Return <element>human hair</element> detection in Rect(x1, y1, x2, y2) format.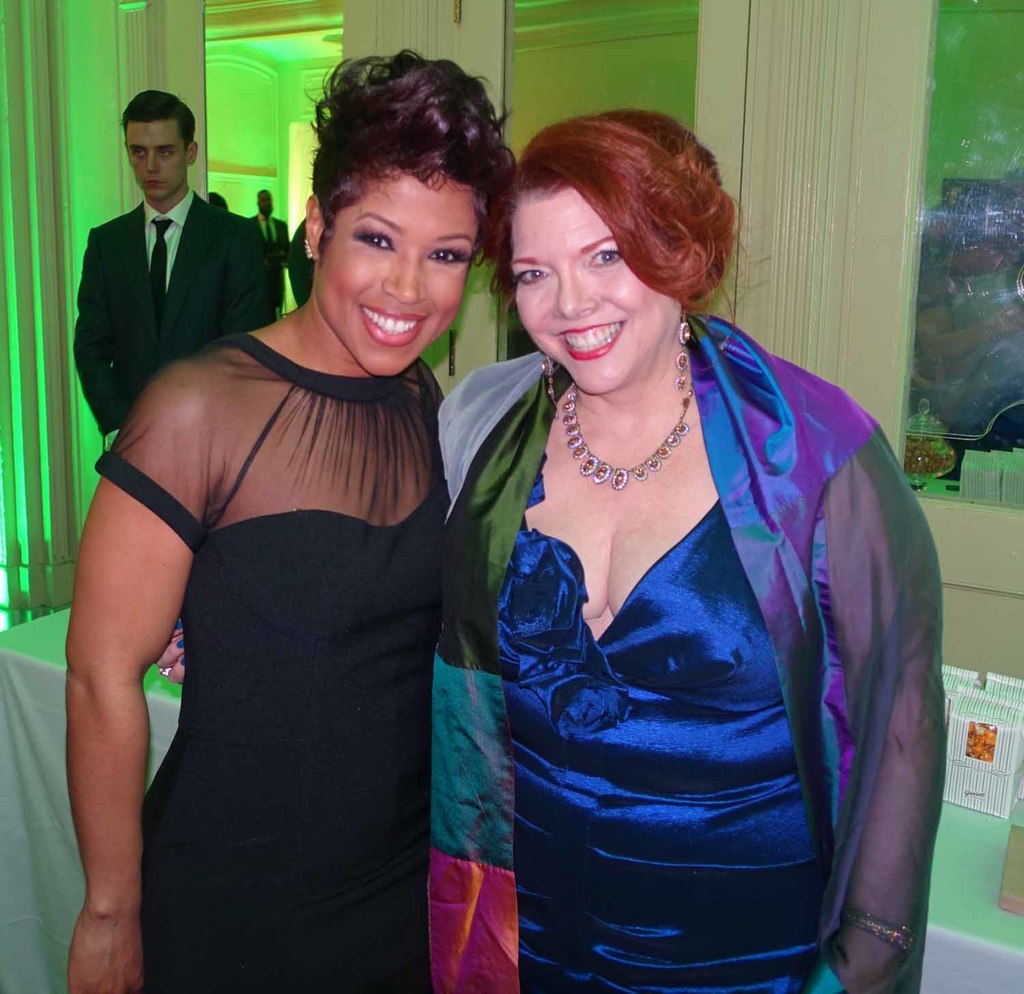
Rect(294, 38, 517, 210).
